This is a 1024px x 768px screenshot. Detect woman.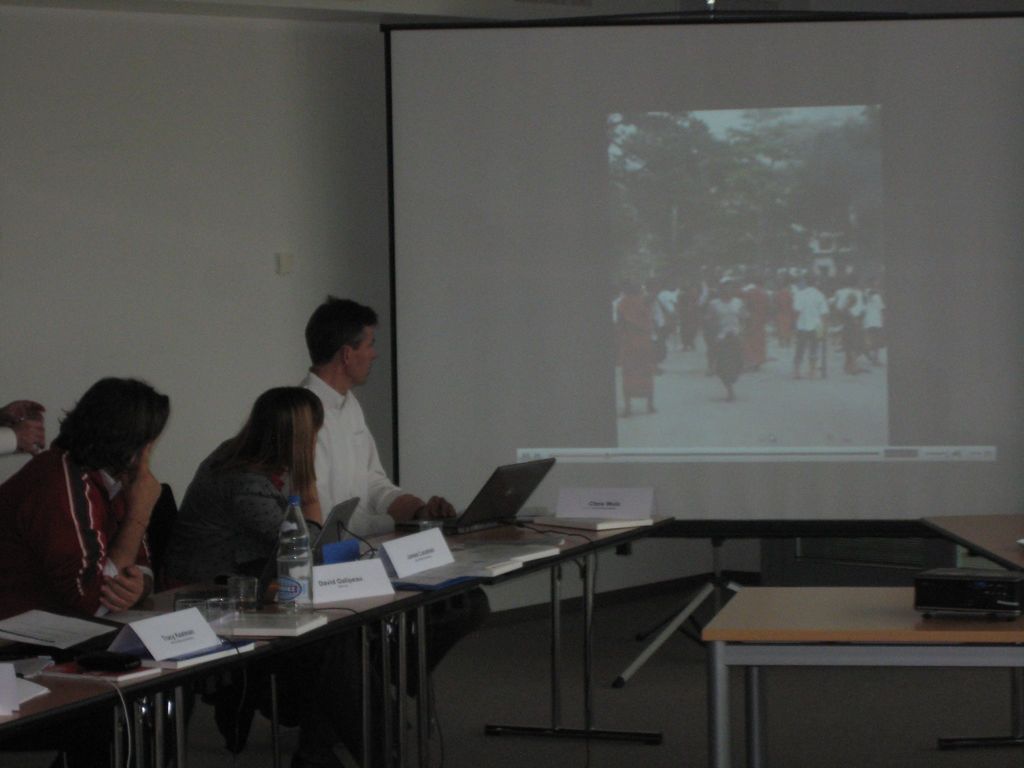
pyautogui.locateOnScreen(0, 377, 174, 632).
